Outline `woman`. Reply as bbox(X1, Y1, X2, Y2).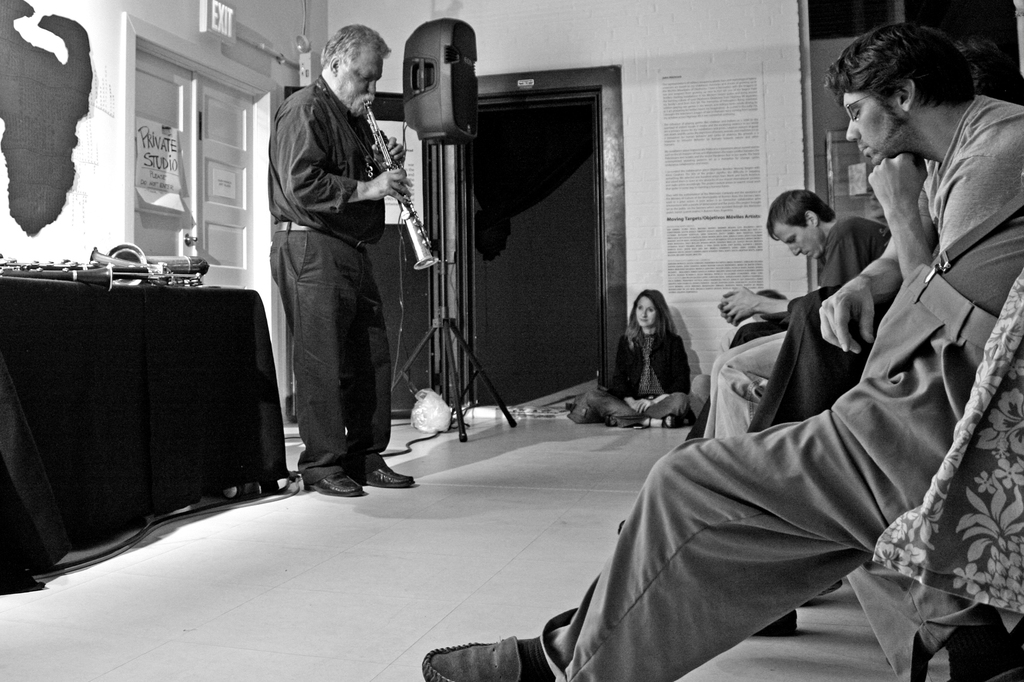
bbox(584, 287, 689, 429).
